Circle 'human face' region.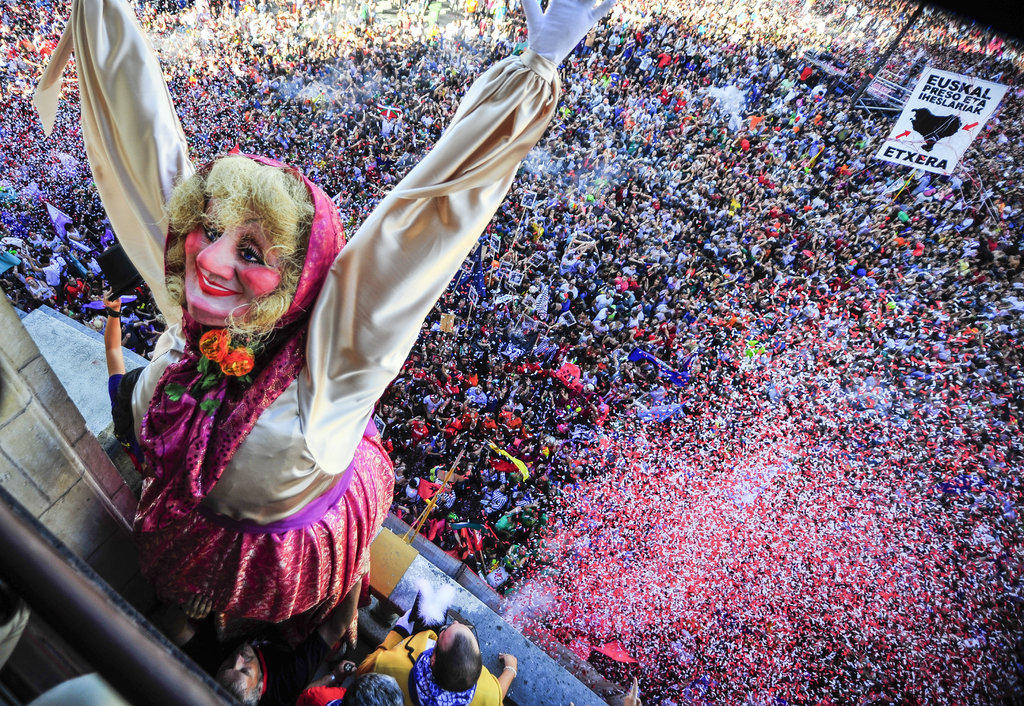
Region: (436, 618, 477, 642).
